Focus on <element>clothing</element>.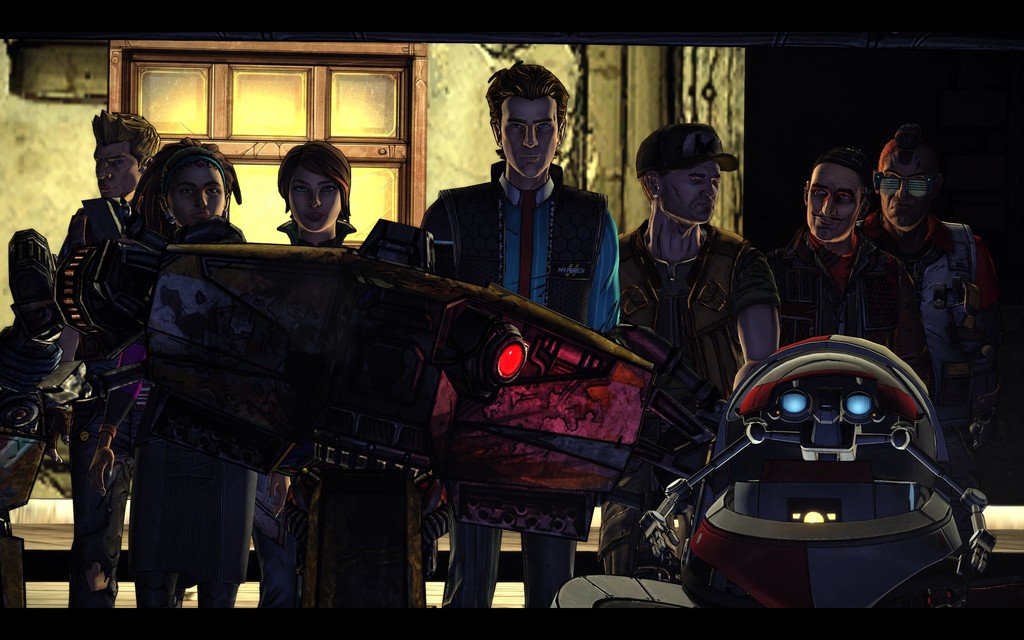
Focused at (856, 214, 1011, 485).
